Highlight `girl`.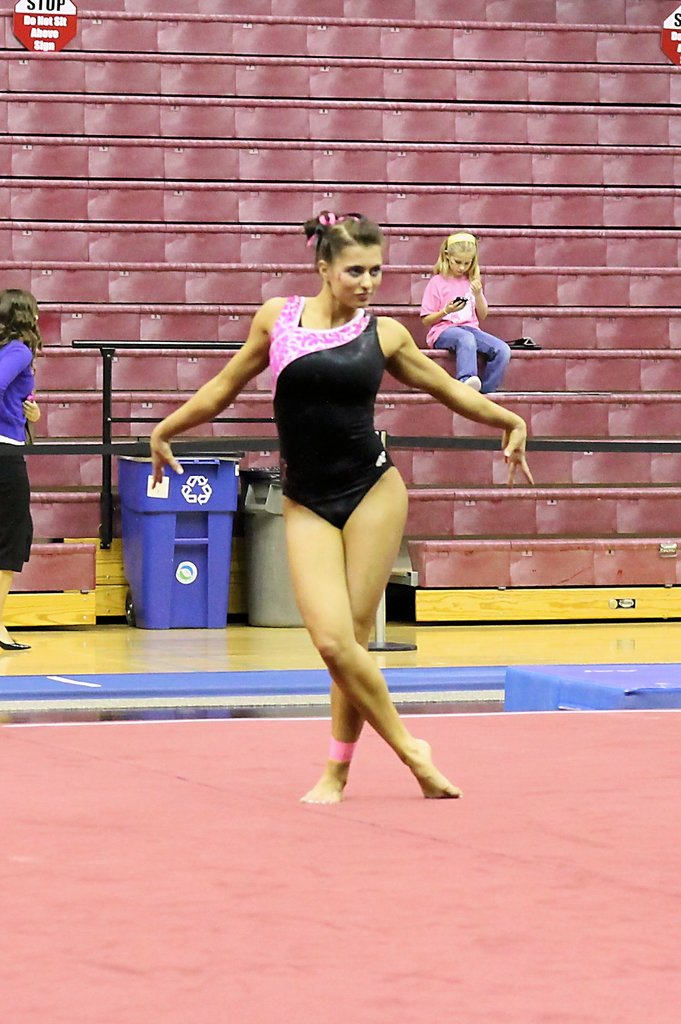
Highlighted region: rect(421, 233, 511, 392).
